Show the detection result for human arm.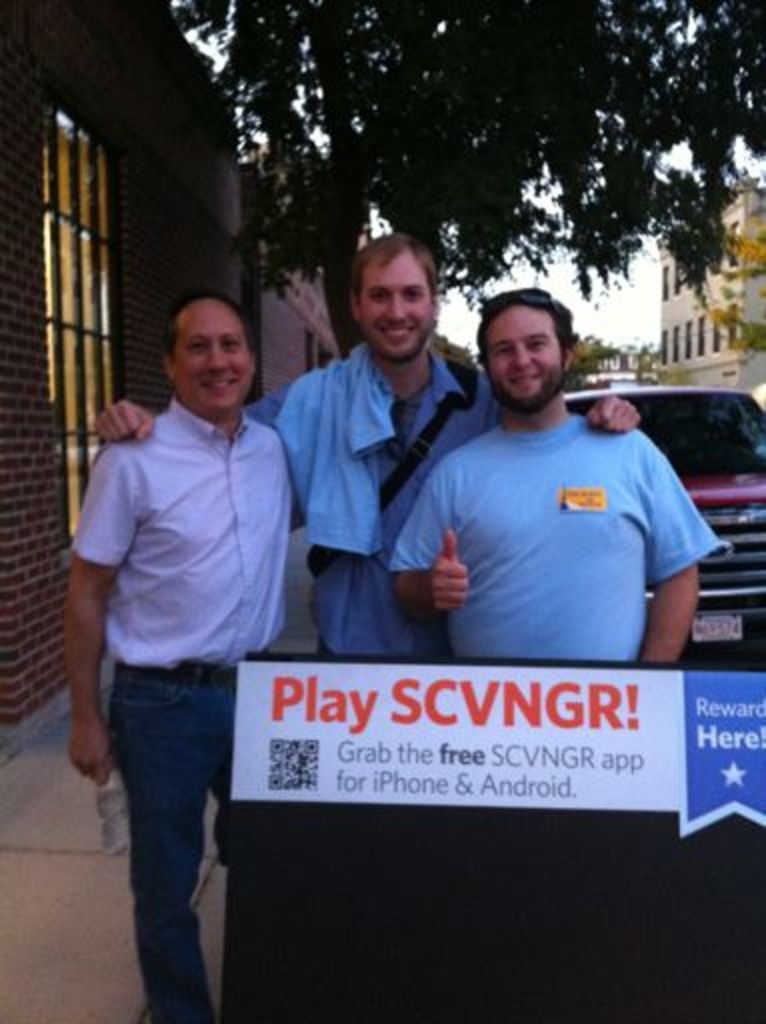
rect(632, 440, 706, 664).
